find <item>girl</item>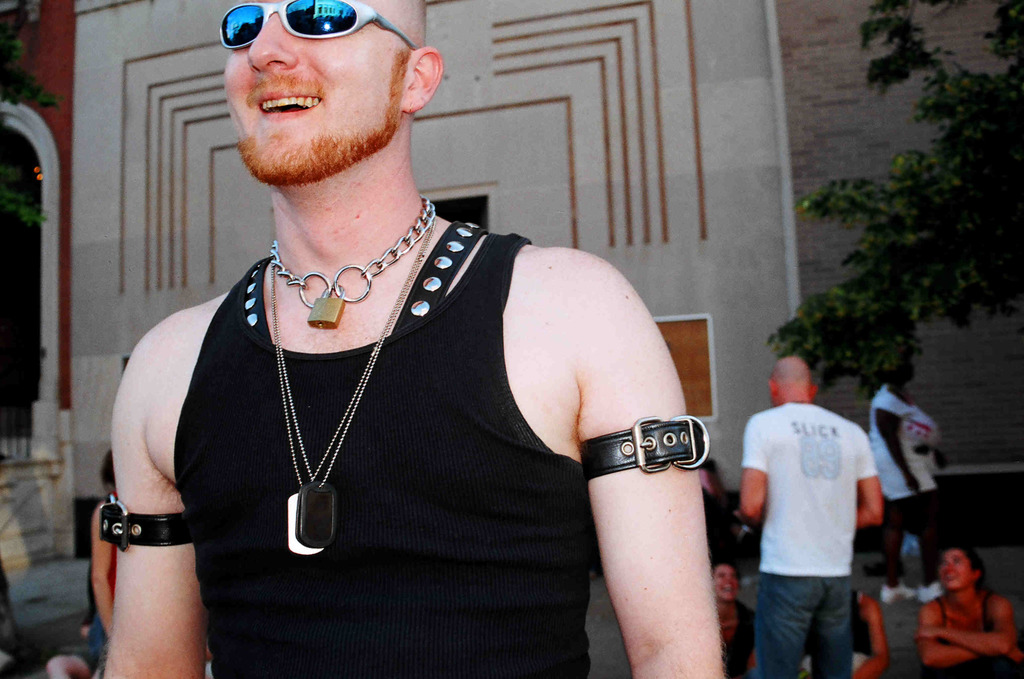
(left=931, top=541, right=1017, bottom=678)
